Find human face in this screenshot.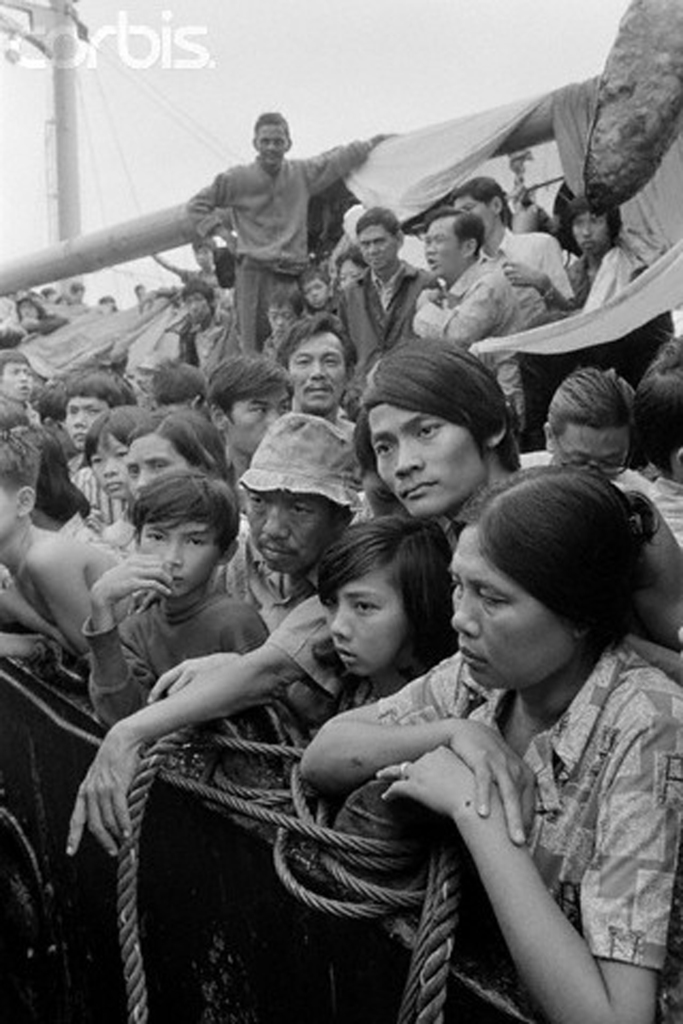
The bounding box for human face is select_region(358, 224, 400, 274).
